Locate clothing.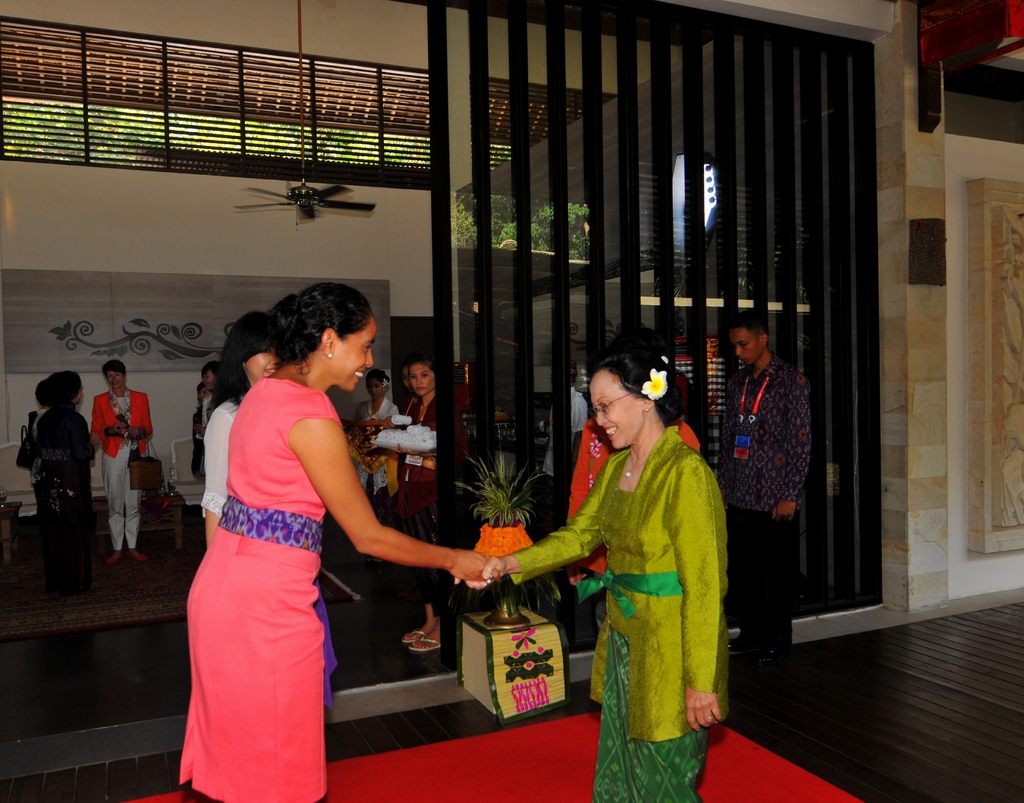
Bounding box: 526:394:726:777.
